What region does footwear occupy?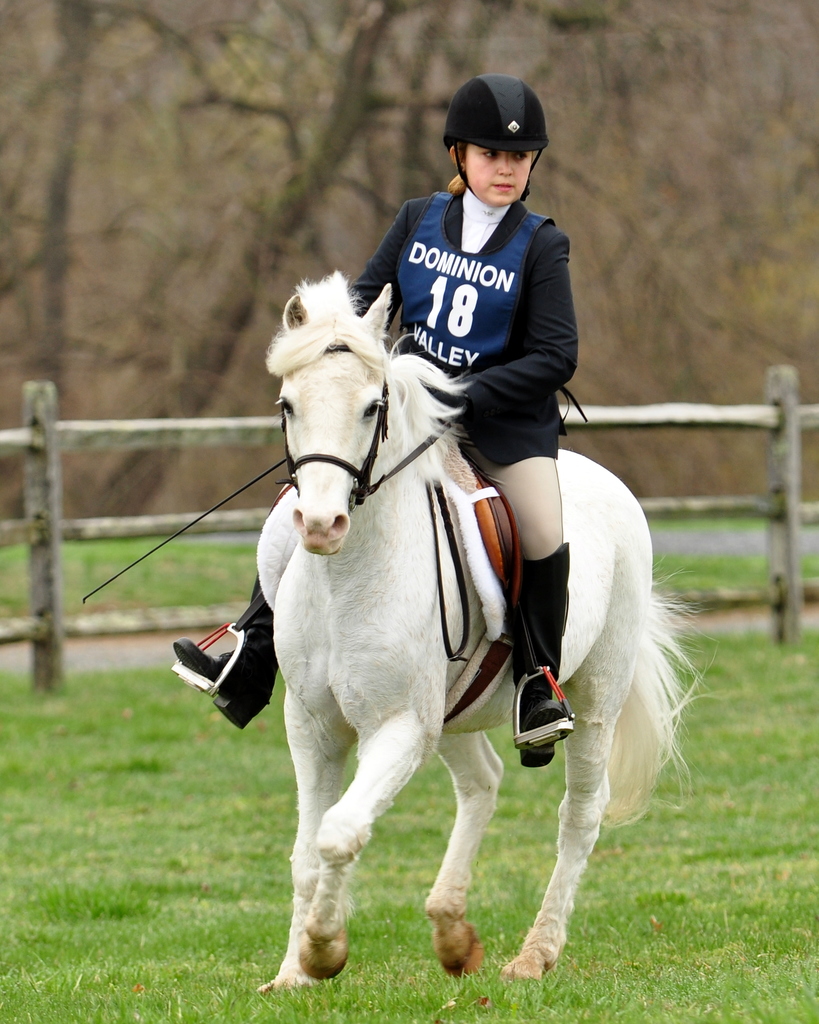
521,669,566,765.
